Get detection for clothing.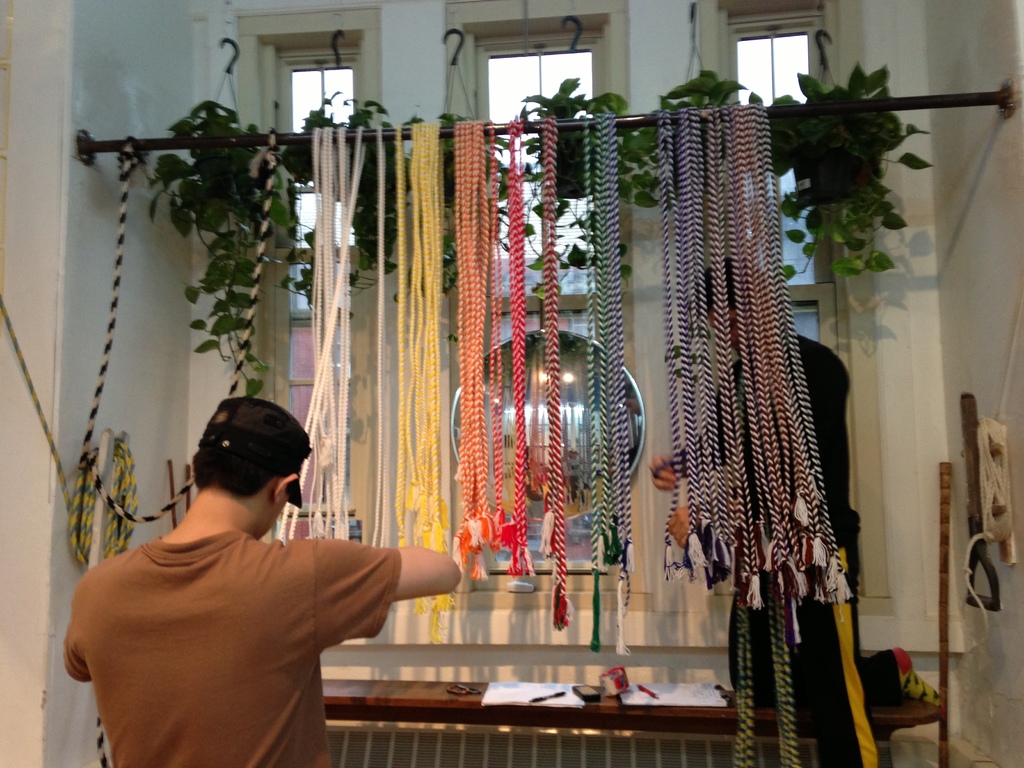
Detection: Rect(72, 477, 445, 755).
